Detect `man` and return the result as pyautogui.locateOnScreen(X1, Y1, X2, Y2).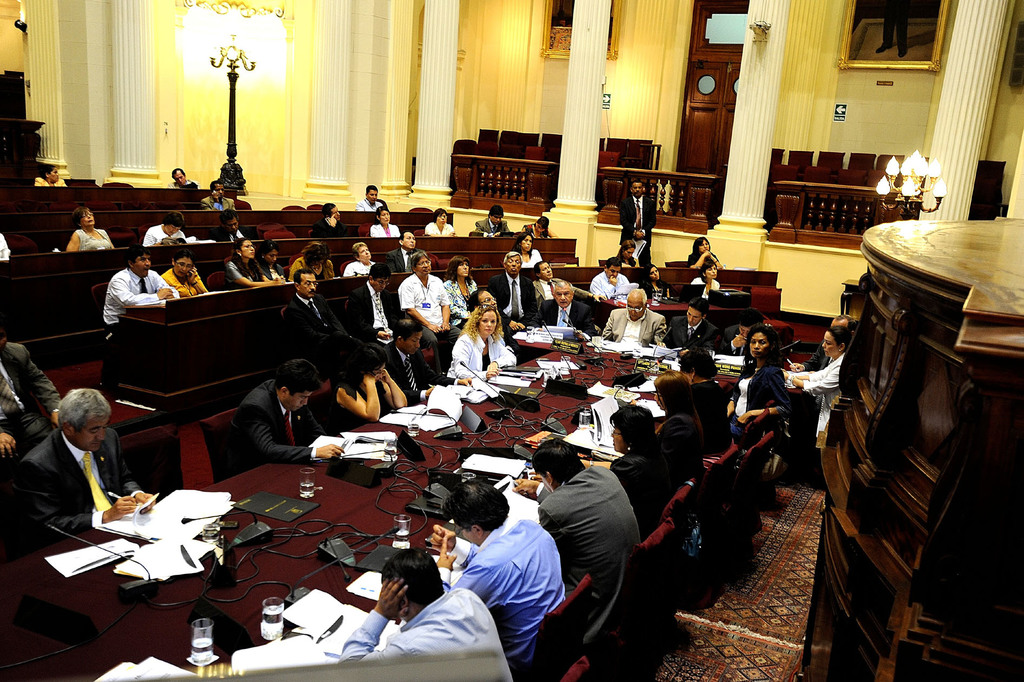
pyautogui.locateOnScreen(340, 551, 516, 681).
